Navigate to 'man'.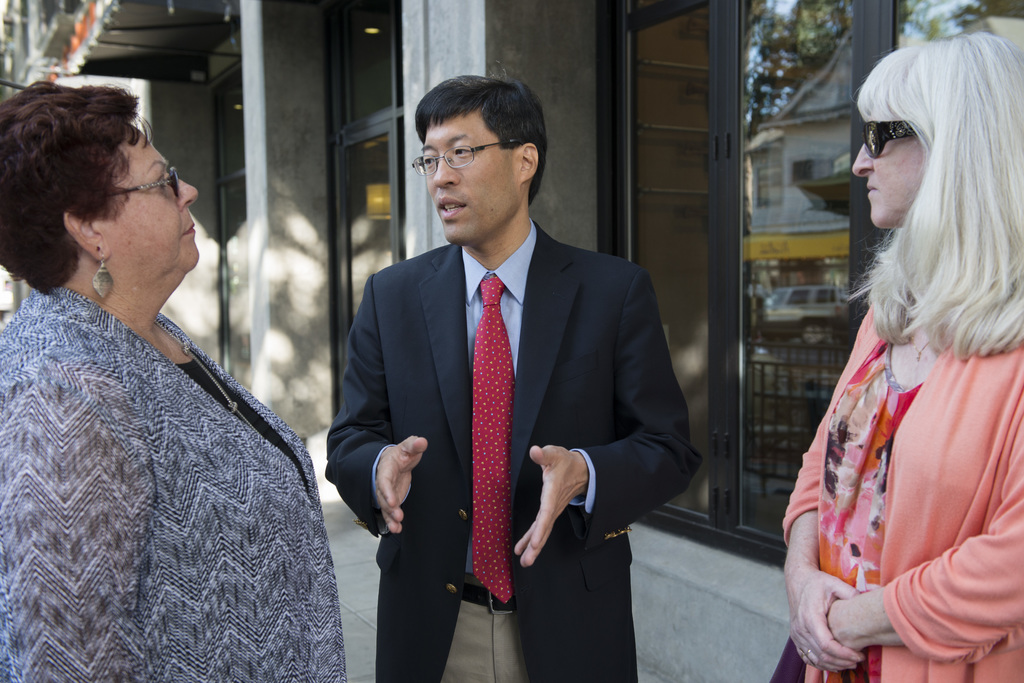
Navigation target: locate(325, 54, 660, 682).
